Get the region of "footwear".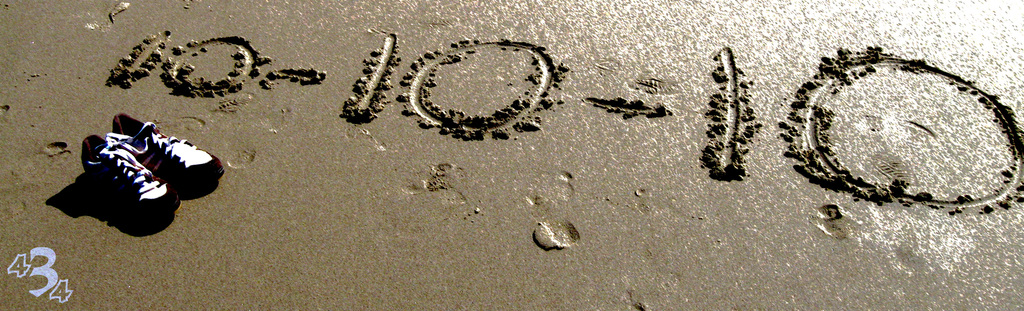
x1=120 y1=117 x2=225 y2=193.
